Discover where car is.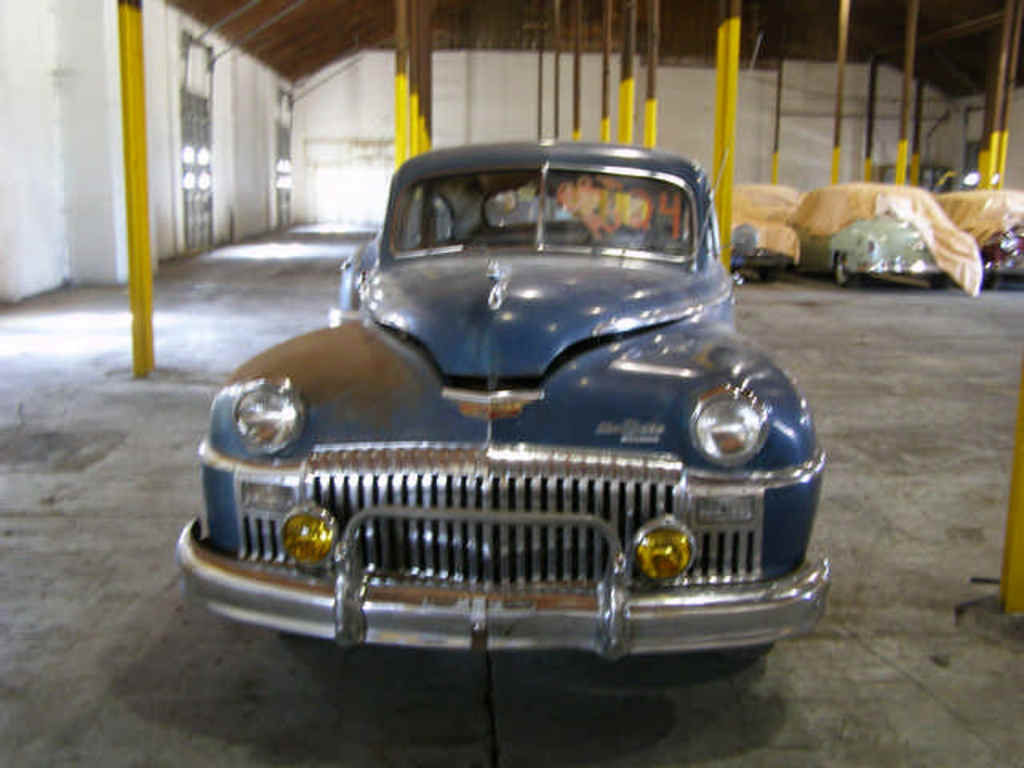
Discovered at <box>792,184,968,290</box>.
